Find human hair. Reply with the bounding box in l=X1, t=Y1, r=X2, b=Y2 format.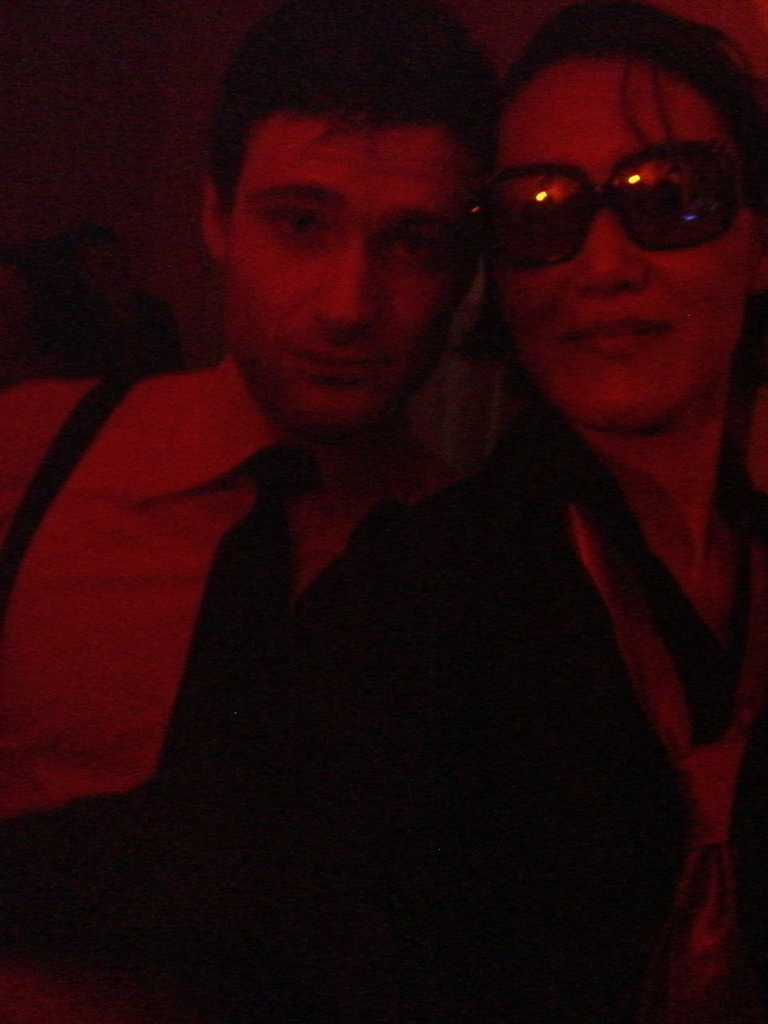
l=195, t=0, r=495, b=230.
